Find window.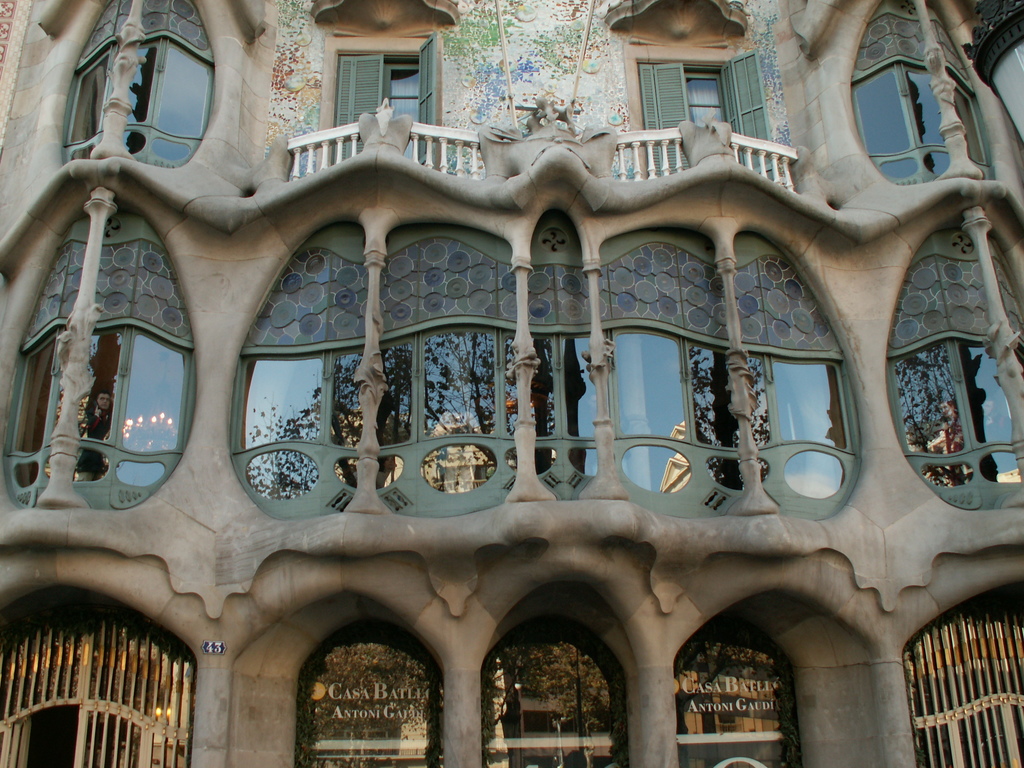
(331,29,440,155).
